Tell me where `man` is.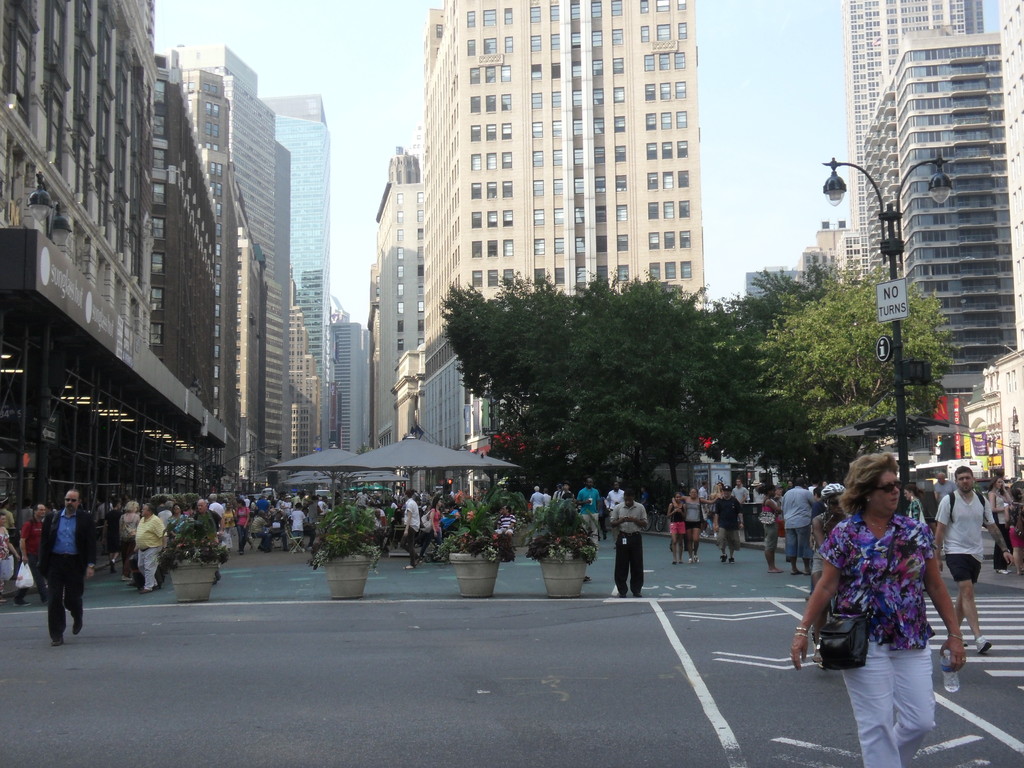
`man` is at {"left": 527, "top": 484, "right": 545, "bottom": 524}.
